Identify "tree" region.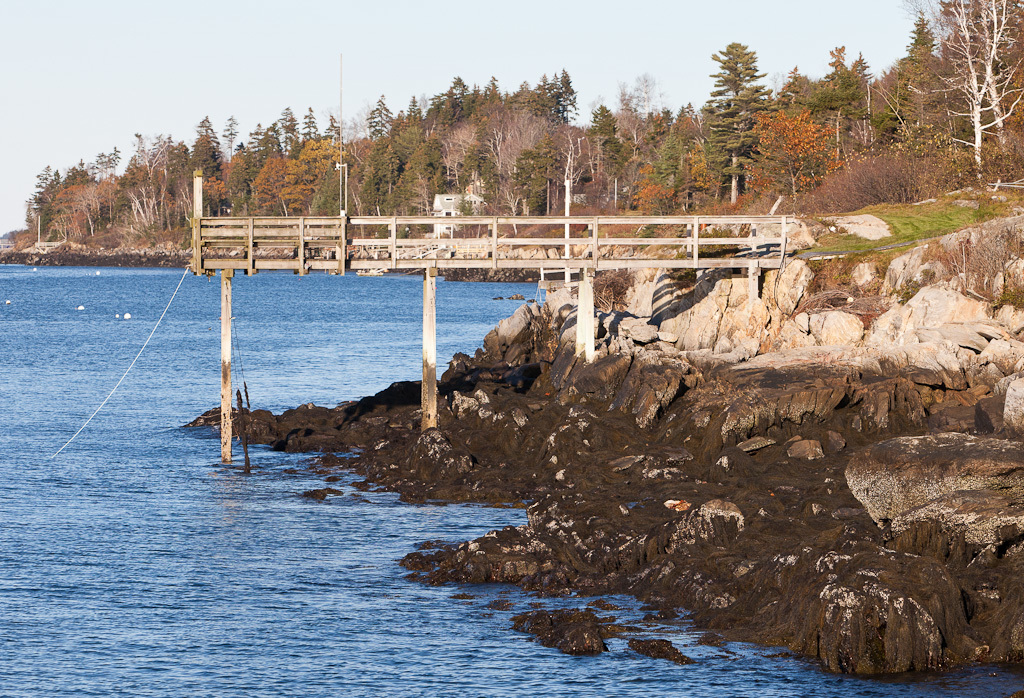
Region: 946/7/1023/159.
